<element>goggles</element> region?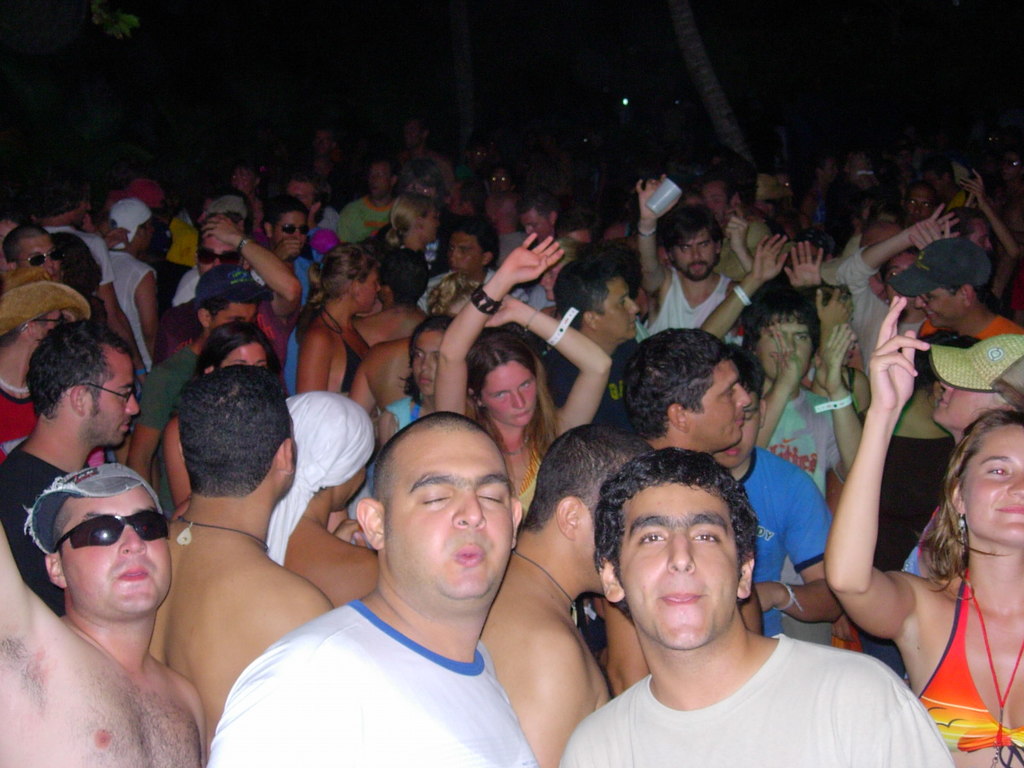
bbox=[52, 508, 170, 556]
